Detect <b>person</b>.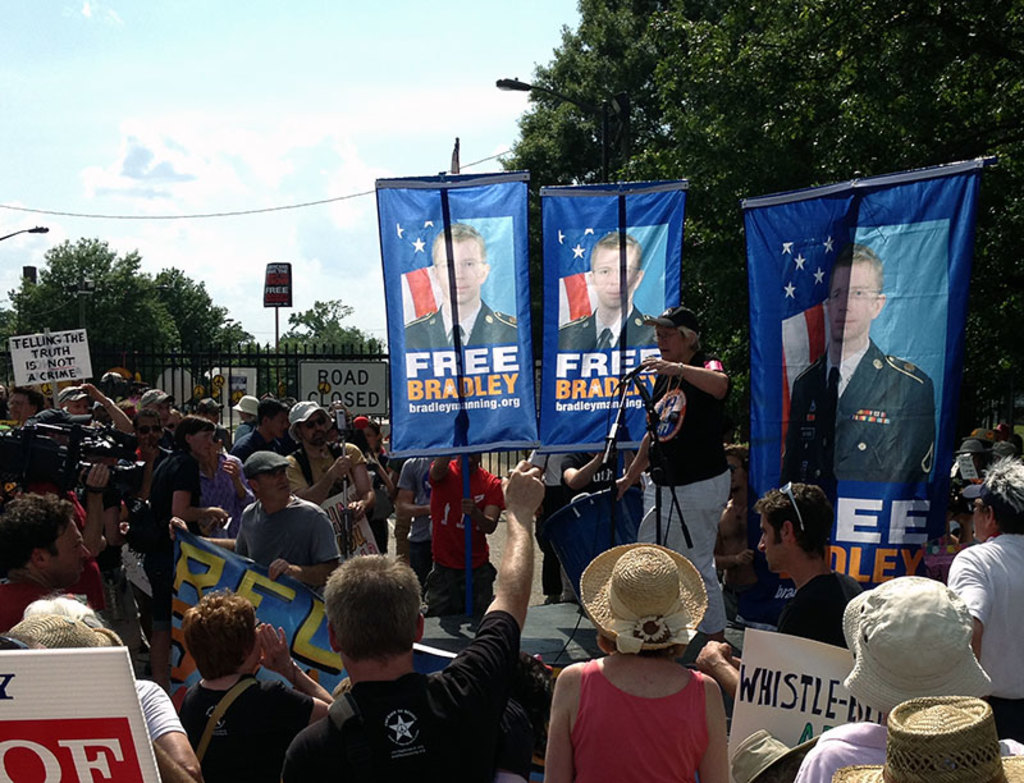
Detected at rect(623, 311, 742, 572).
